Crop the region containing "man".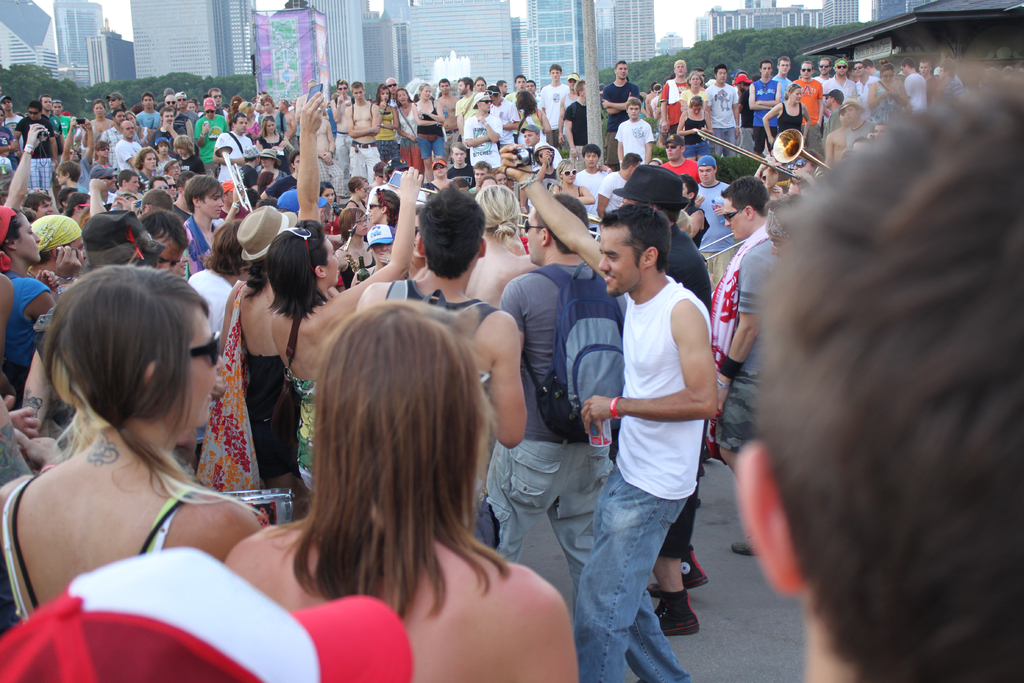
Crop region: 433 76 462 161.
